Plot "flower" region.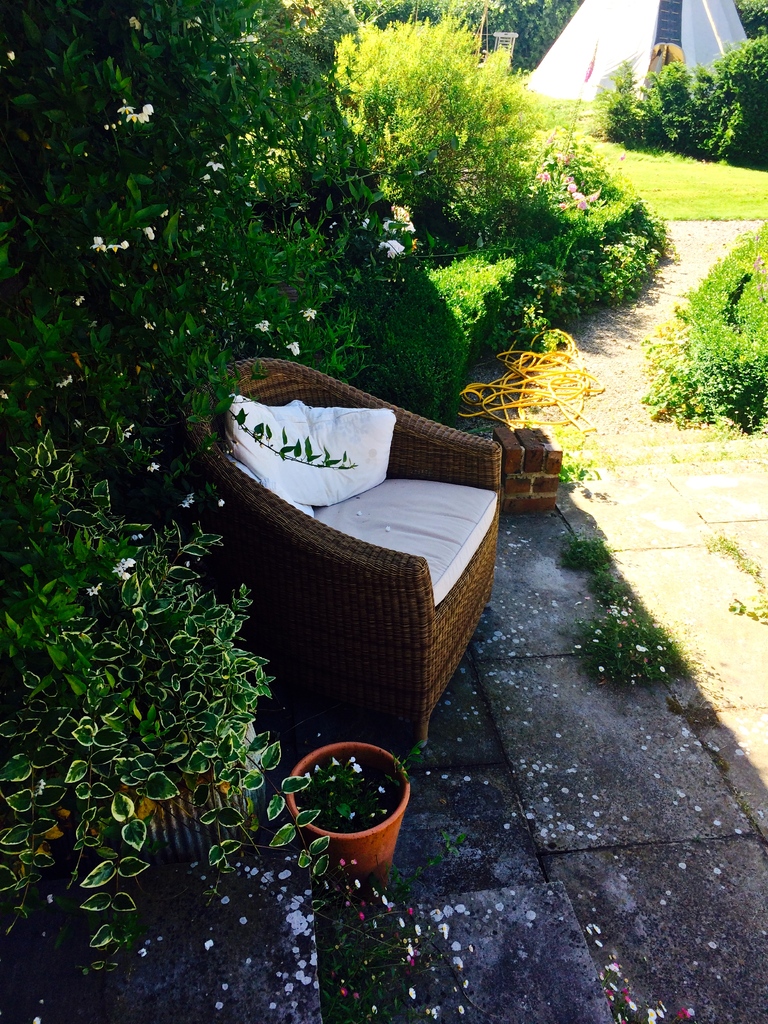
Plotted at <region>358, 218, 368, 232</region>.
